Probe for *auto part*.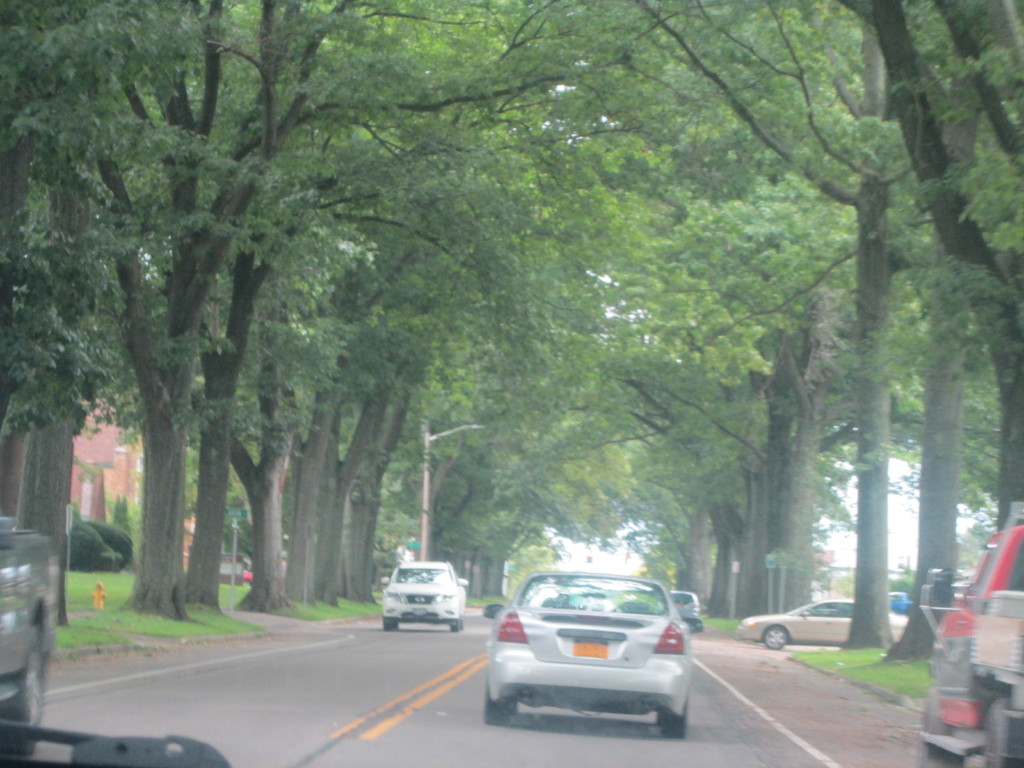
Probe result: left=399, top=564, right=453, bottom=585.
